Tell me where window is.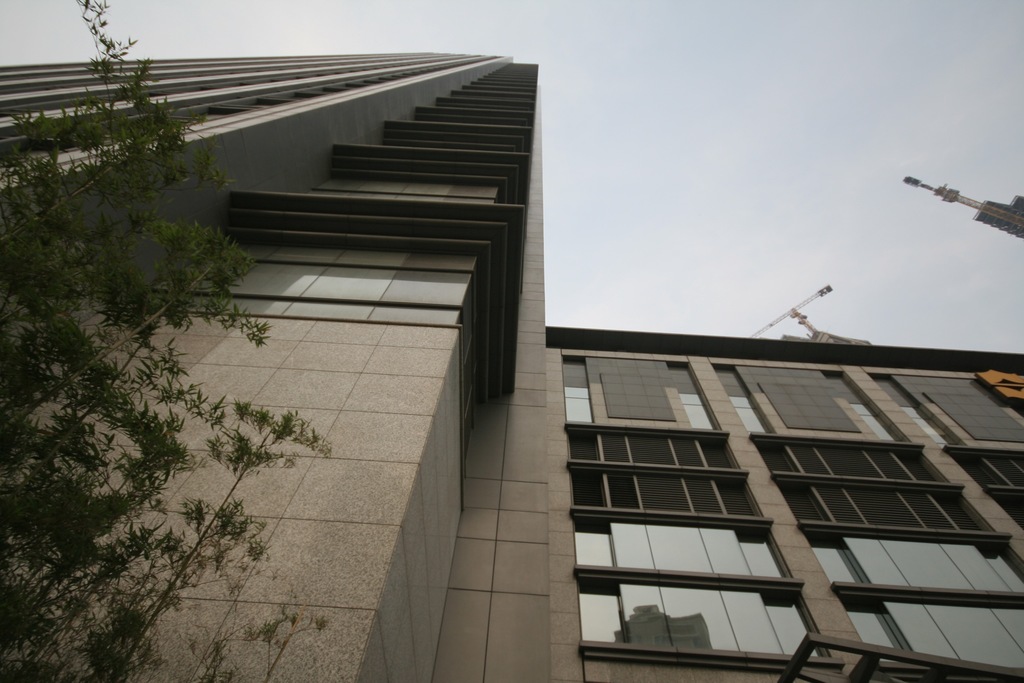
window is at pyautogui.locateOnScreen(958, 456, 1023, 488).
